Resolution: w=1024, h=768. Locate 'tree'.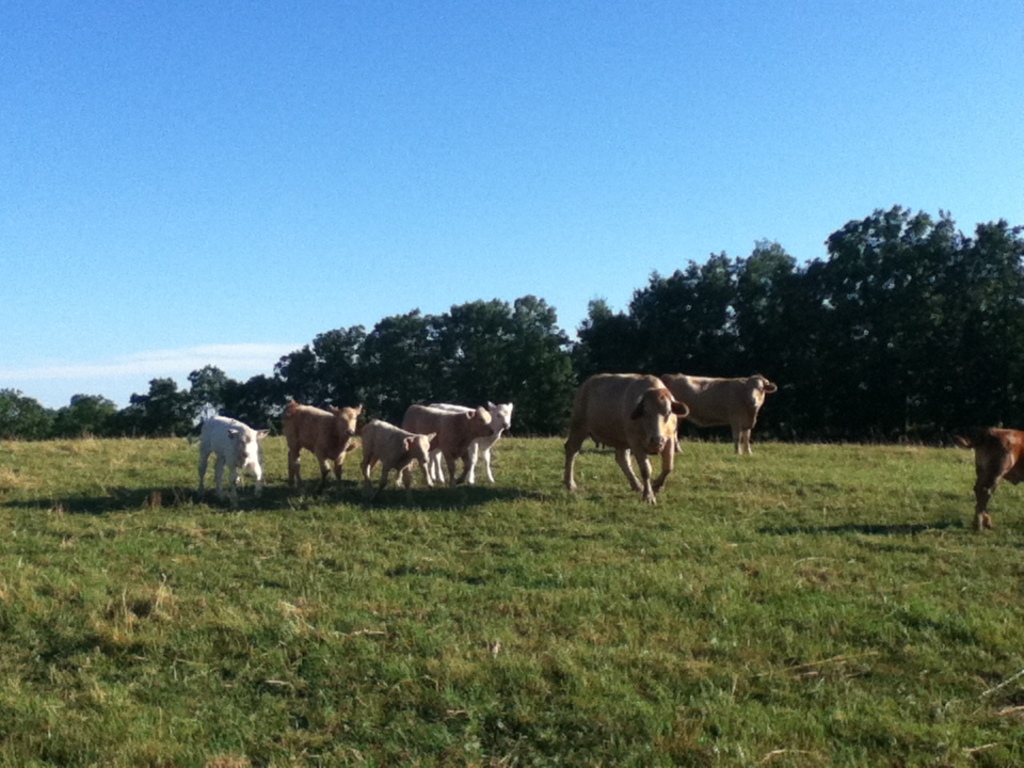
region(0, 381, 57, 447).
